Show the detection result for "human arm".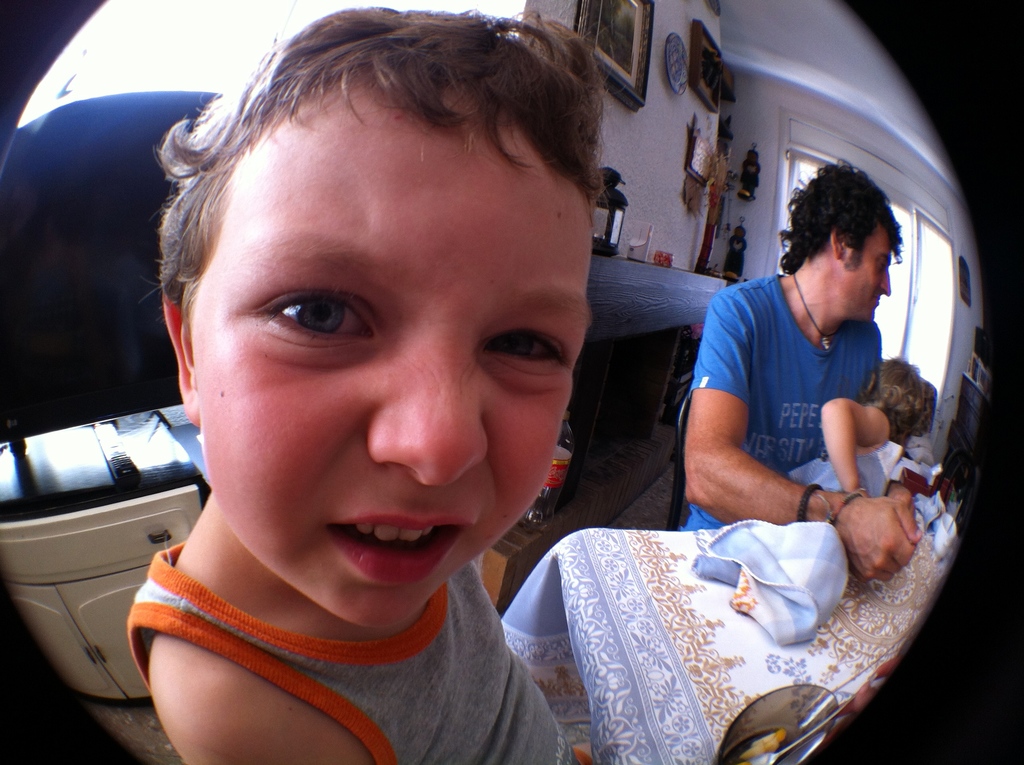
detection(154, 630, 375, 764).
